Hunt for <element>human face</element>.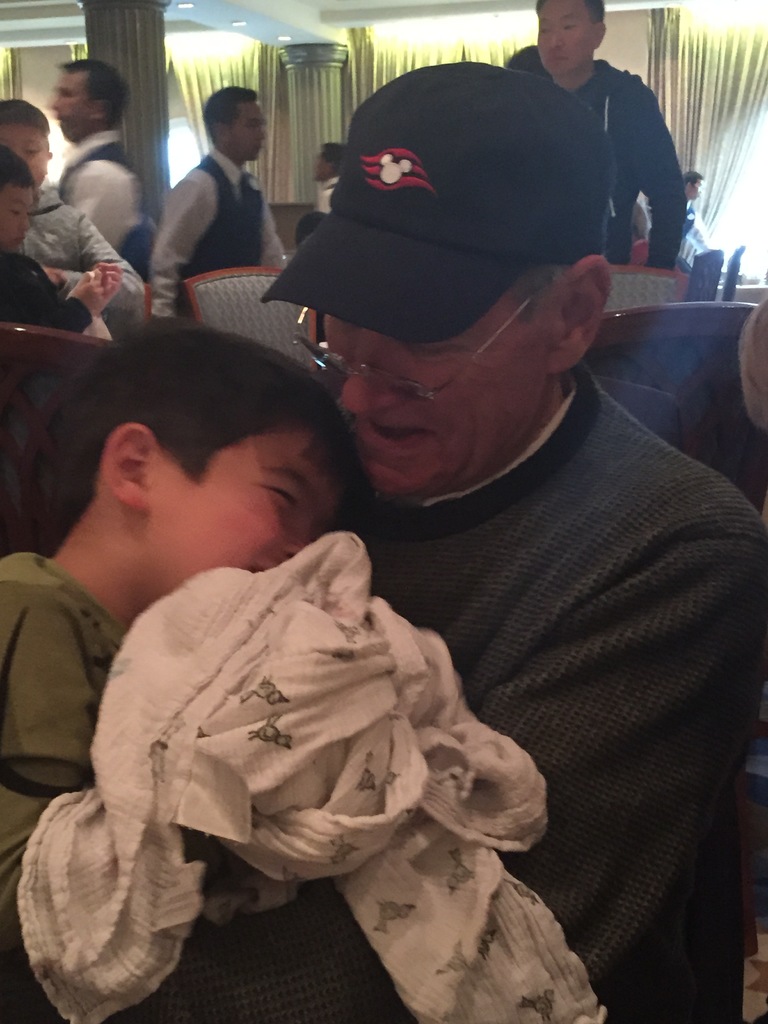
Hunted down at l=0, t=106, r=52, b=189.
